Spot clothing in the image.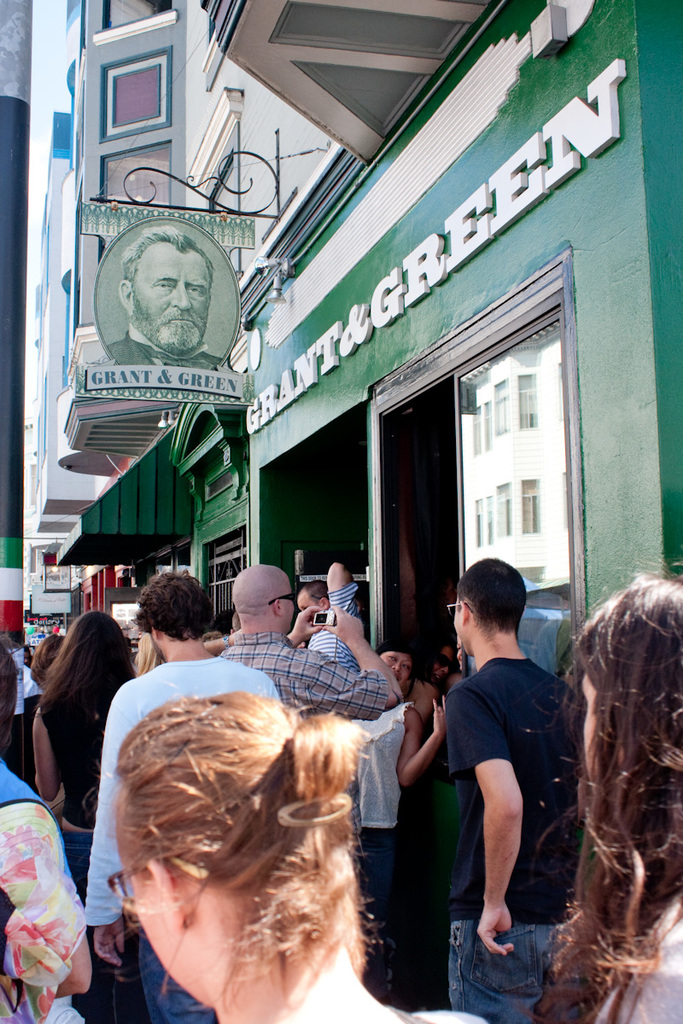
clothing found at box(353, 703, 415, 1001).
